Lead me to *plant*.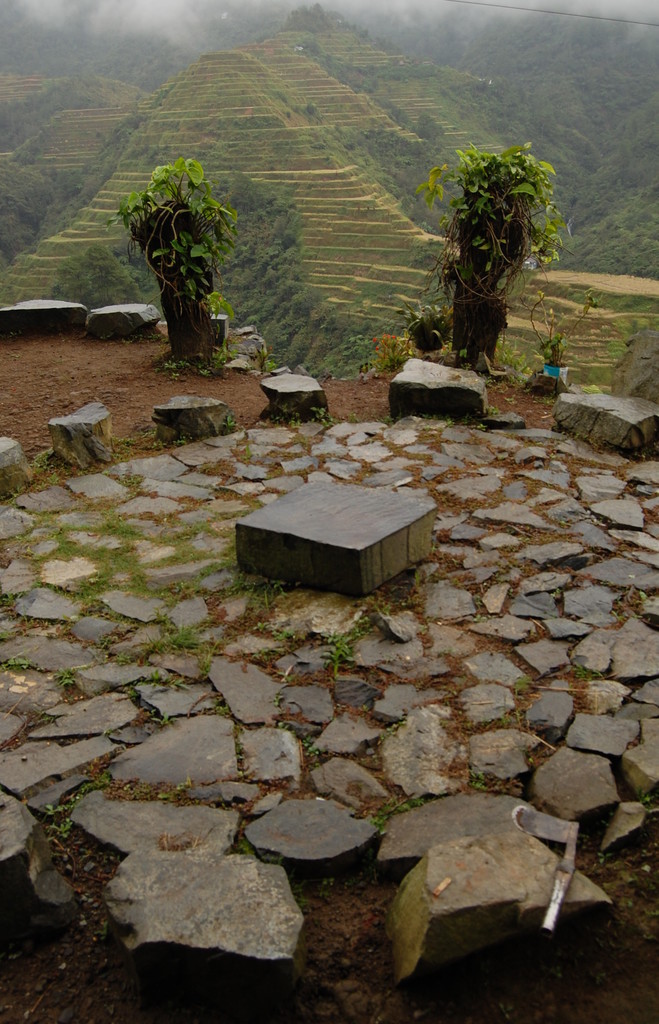
Lead to <region>0, 657, 44, 674</region>.
